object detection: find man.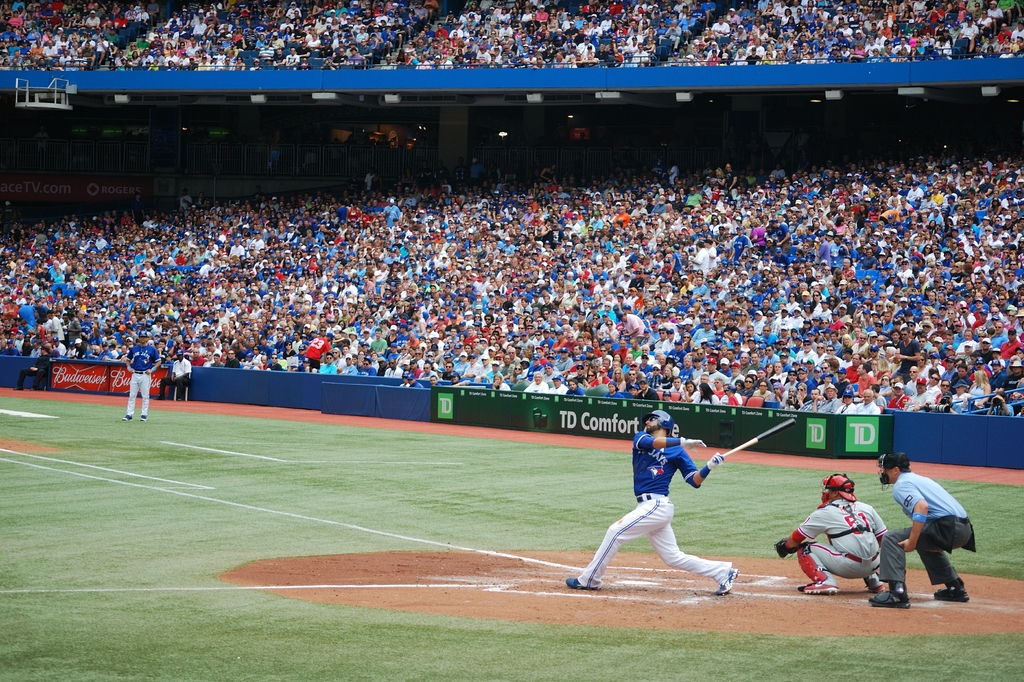
bbox=[100, 339, 111, 361].
